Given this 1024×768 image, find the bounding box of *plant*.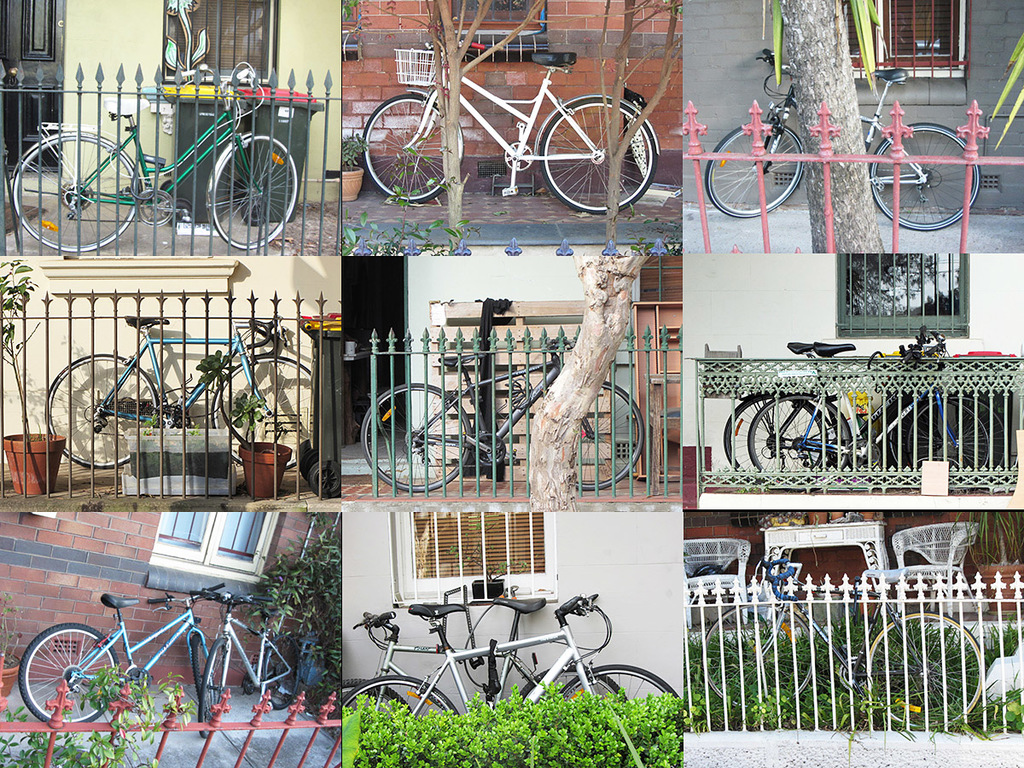
<box>126,343,240,429</box>.
